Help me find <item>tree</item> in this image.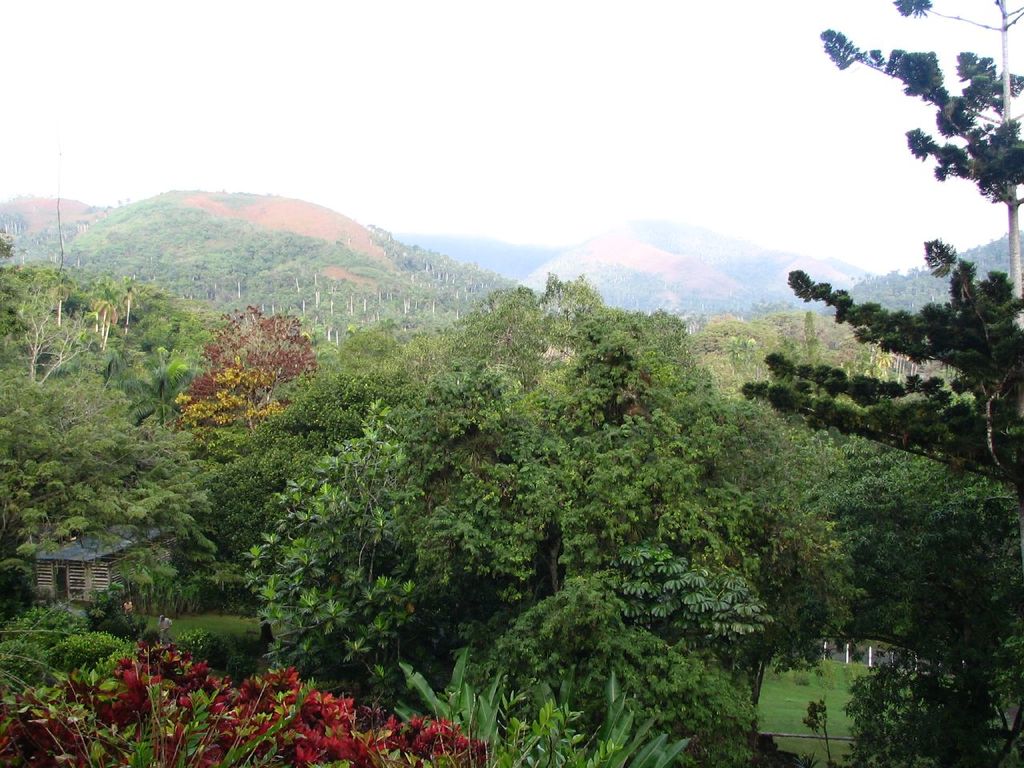
Found it: (737,0,1023,494).
